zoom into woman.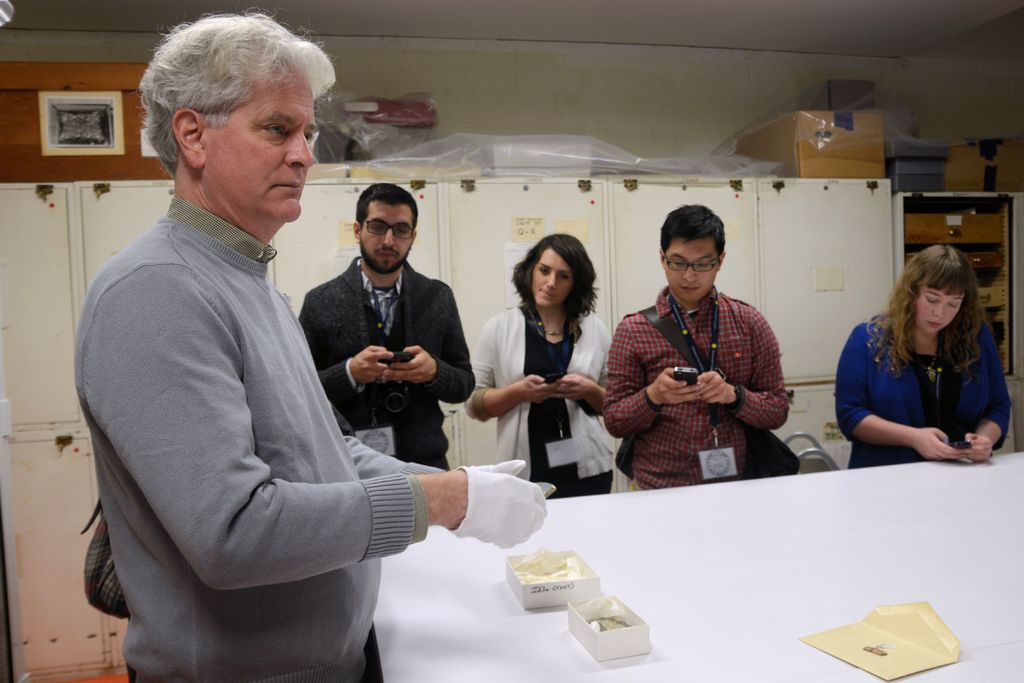
Zoom target: {"left": 826, "top": 249, "right": 1012, "bottom": 475}.
